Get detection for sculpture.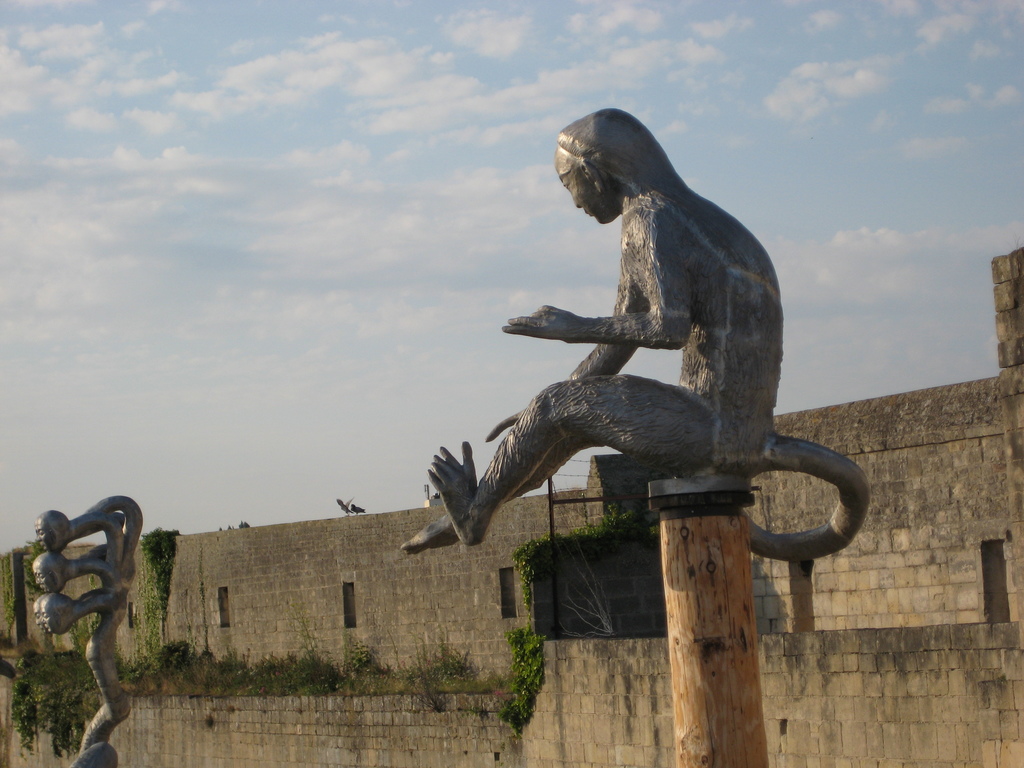
Detection: detection(394, 99, 877, 563).
